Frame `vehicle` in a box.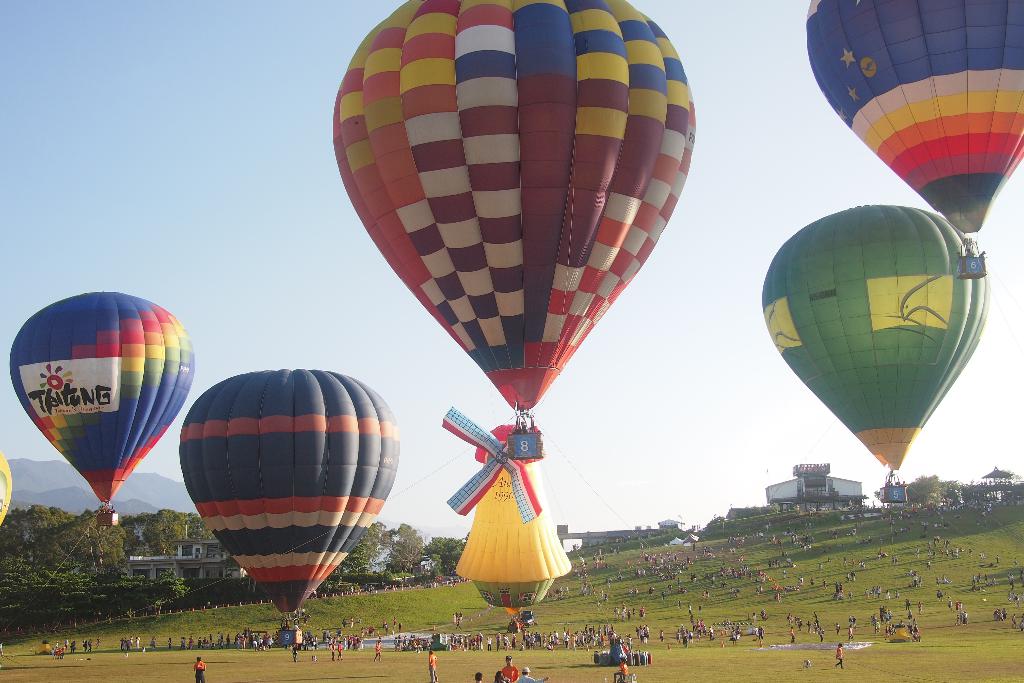
[left=180, top=368, right=397, bottom=646].
